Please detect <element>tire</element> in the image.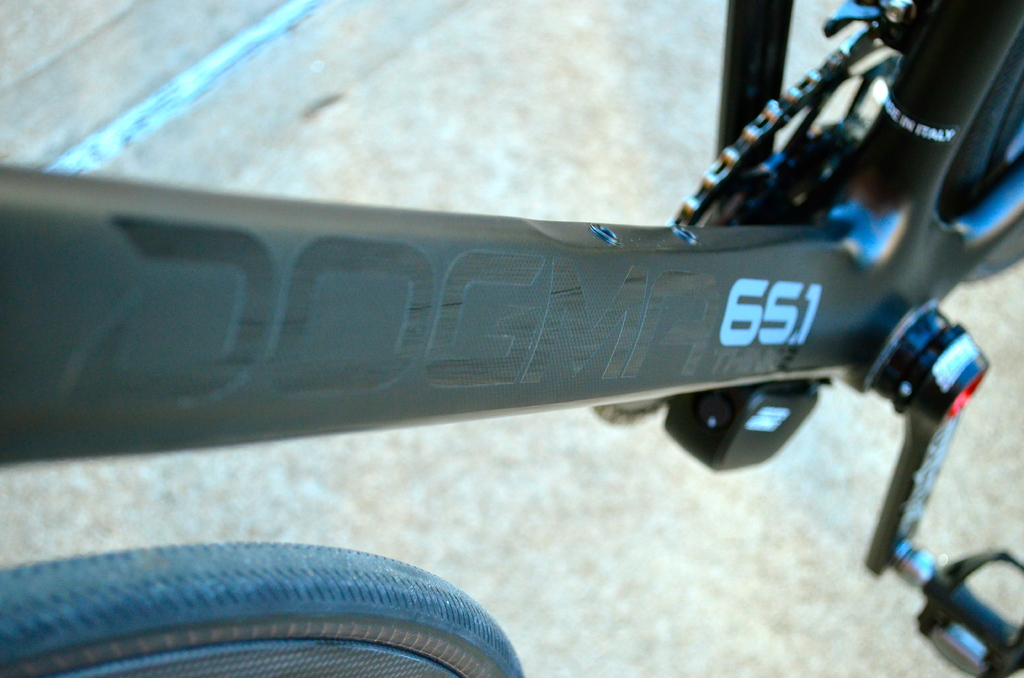
{"x1": 937, "y1": 0, "x2": 1023, "y2": 281}.
